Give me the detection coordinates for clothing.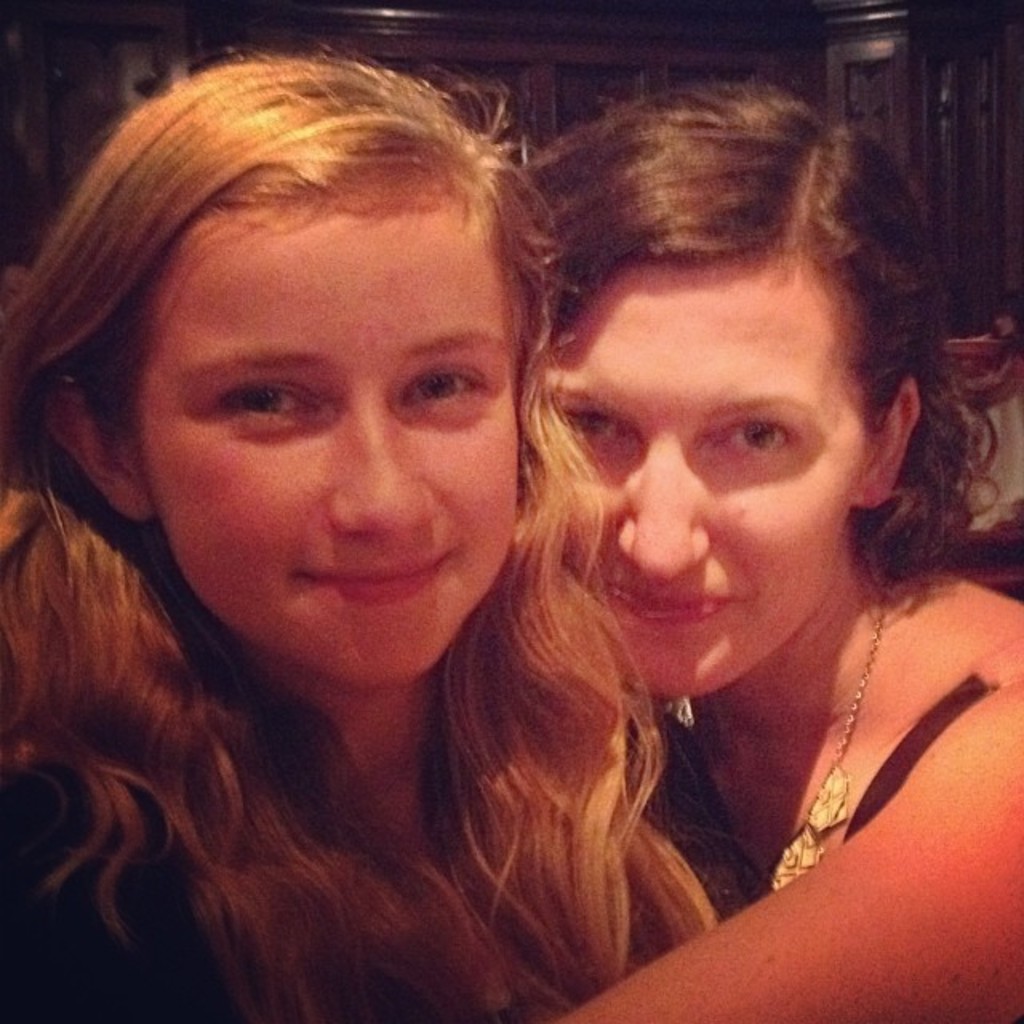
l=0, t=634, r=762, b=1022.
